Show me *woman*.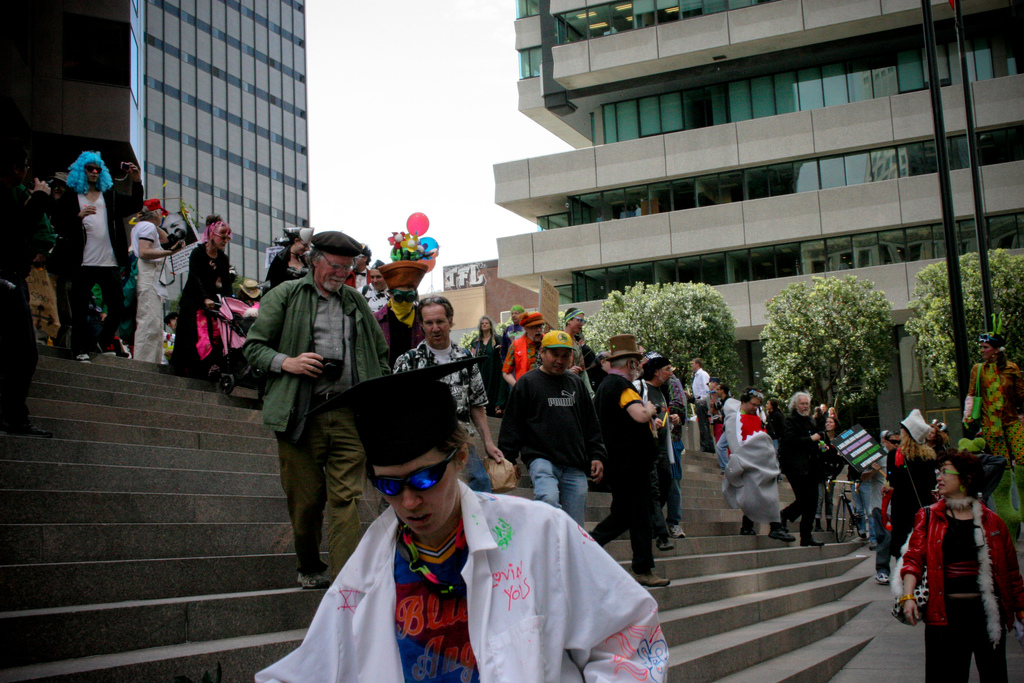
*woman* is here: {"left": 960, "top": 328, "right": 1023, "bottom": 483}.
